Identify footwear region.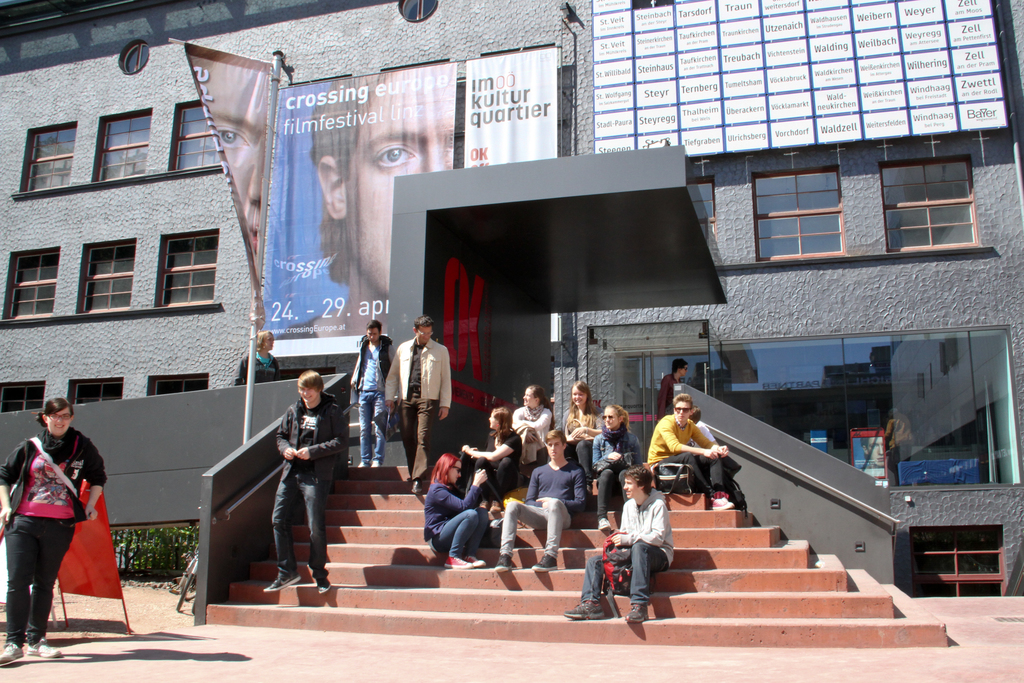
Region: (566, 597, 600, 620).
